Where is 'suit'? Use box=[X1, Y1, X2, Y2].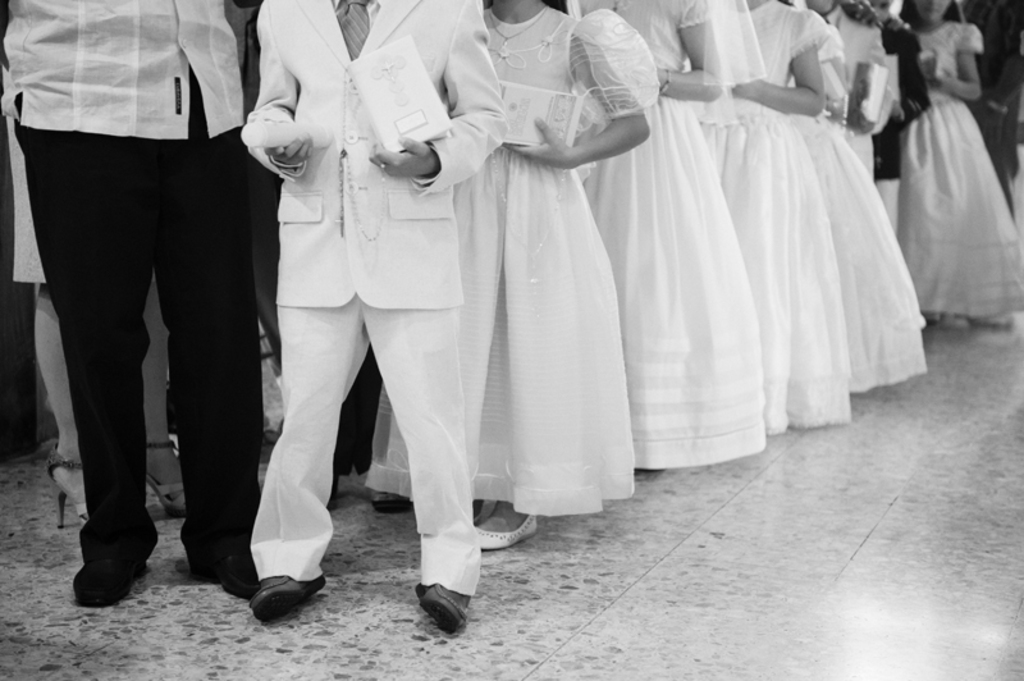
box=[195, 8, 652, 625].
